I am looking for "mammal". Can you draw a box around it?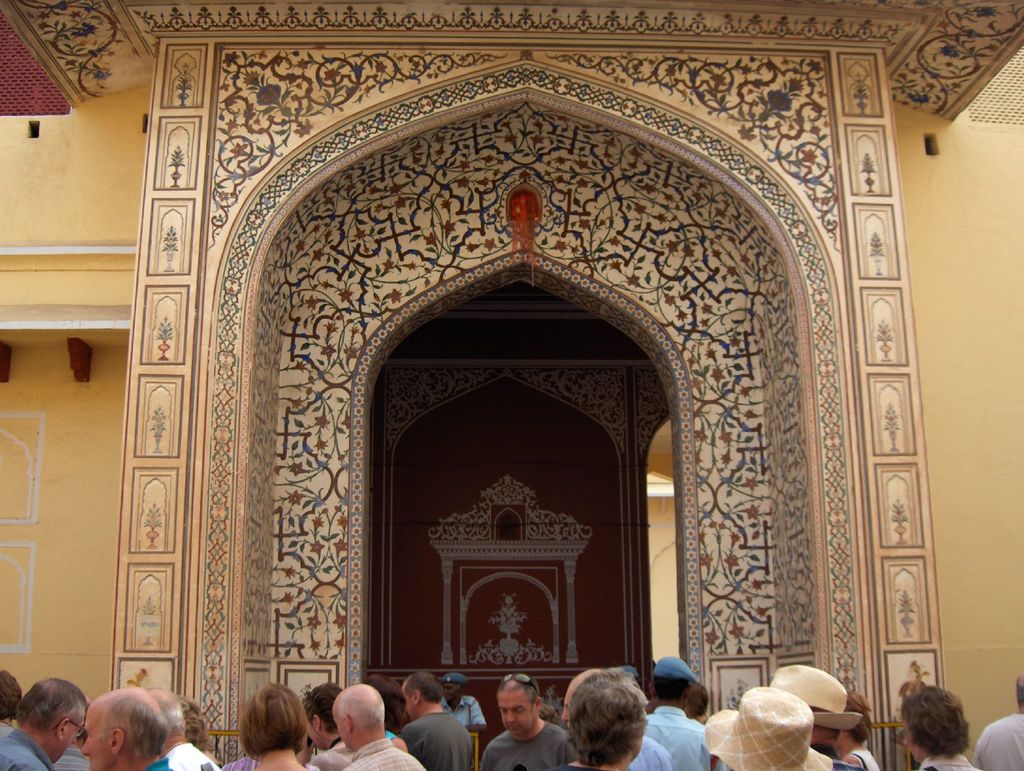
Sure, the bounding box is rect(561, 672, 646, 770).
